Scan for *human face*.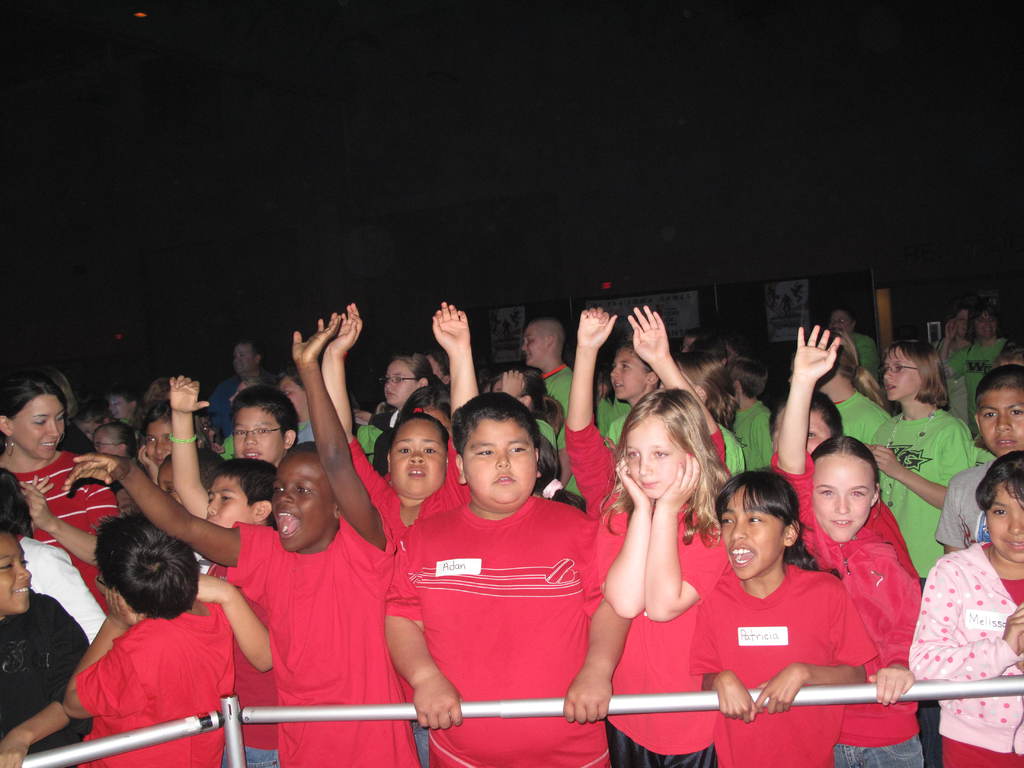
Scan result: x1=463 y1=419 x2=536 y2=511.
